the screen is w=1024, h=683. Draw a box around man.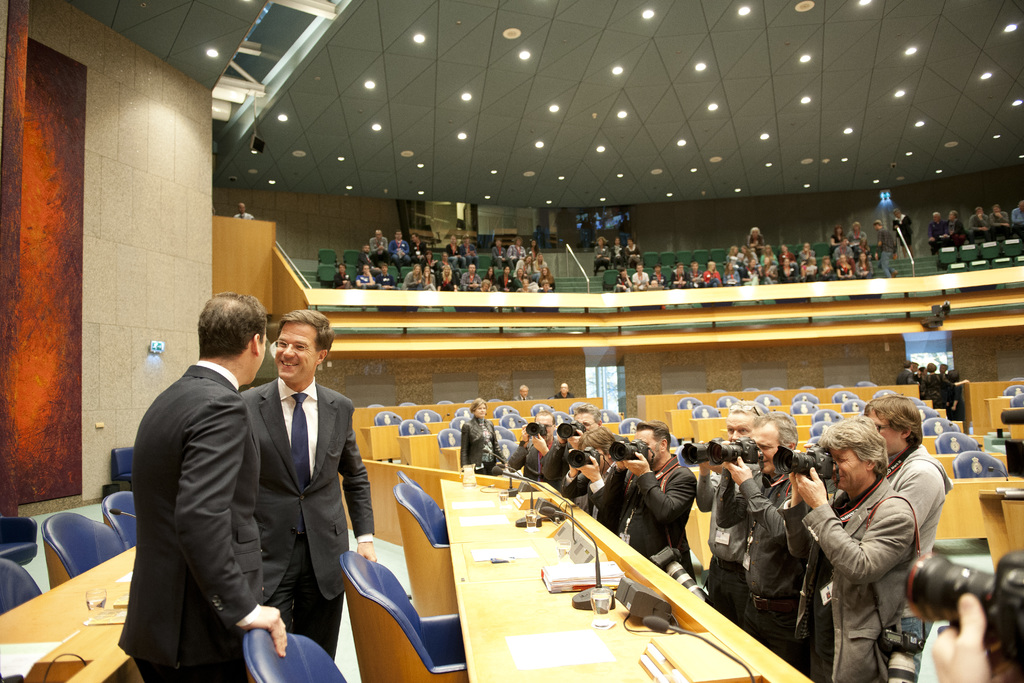
Rect(711, 411, 797, 648).
